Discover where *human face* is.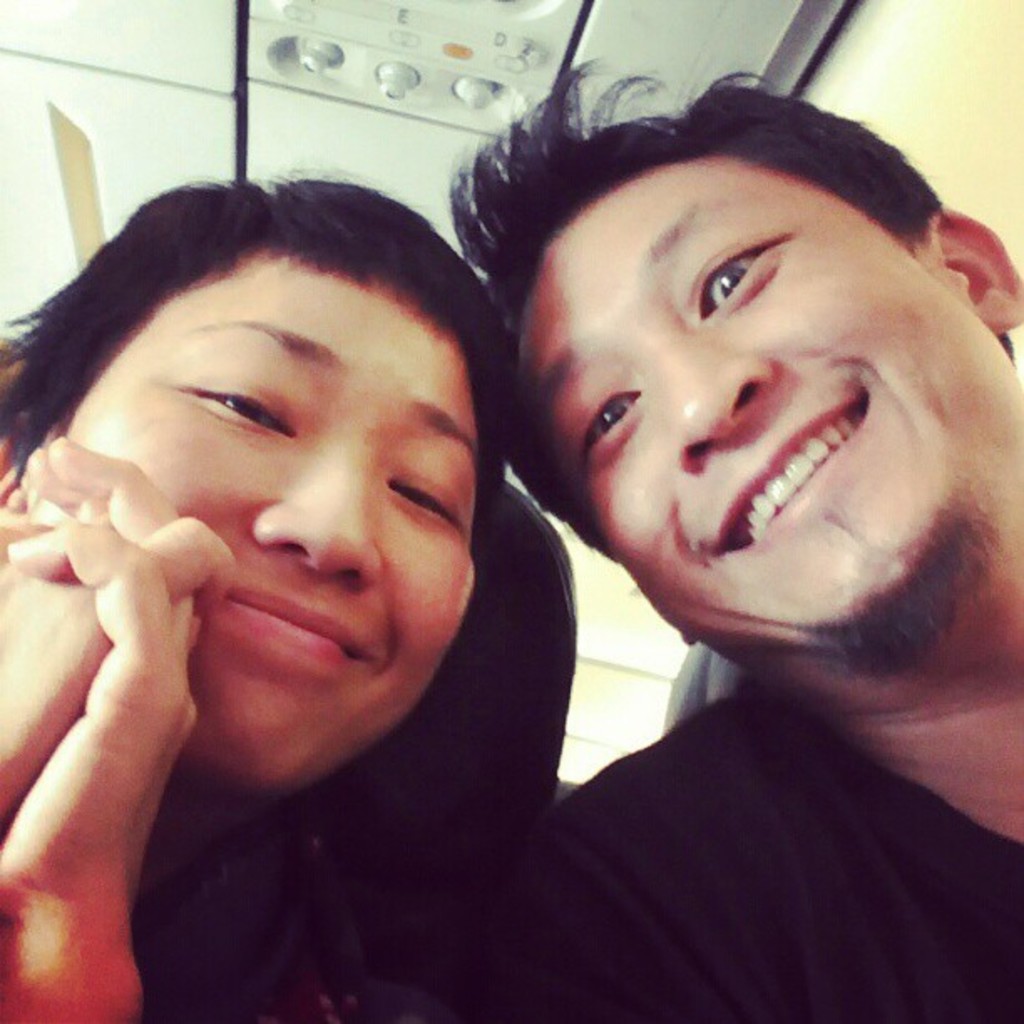
Discovered at [left=64, top=253, right=480, bottom=773].
